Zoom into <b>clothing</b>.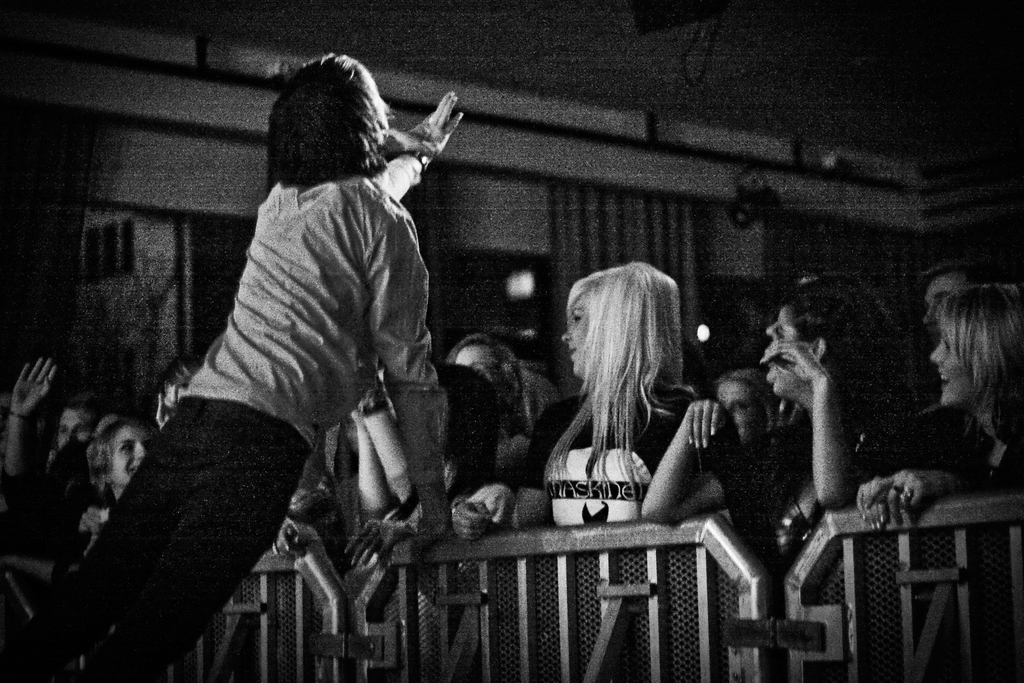
Zoom target: select_region(700, 404, 879, 682).
